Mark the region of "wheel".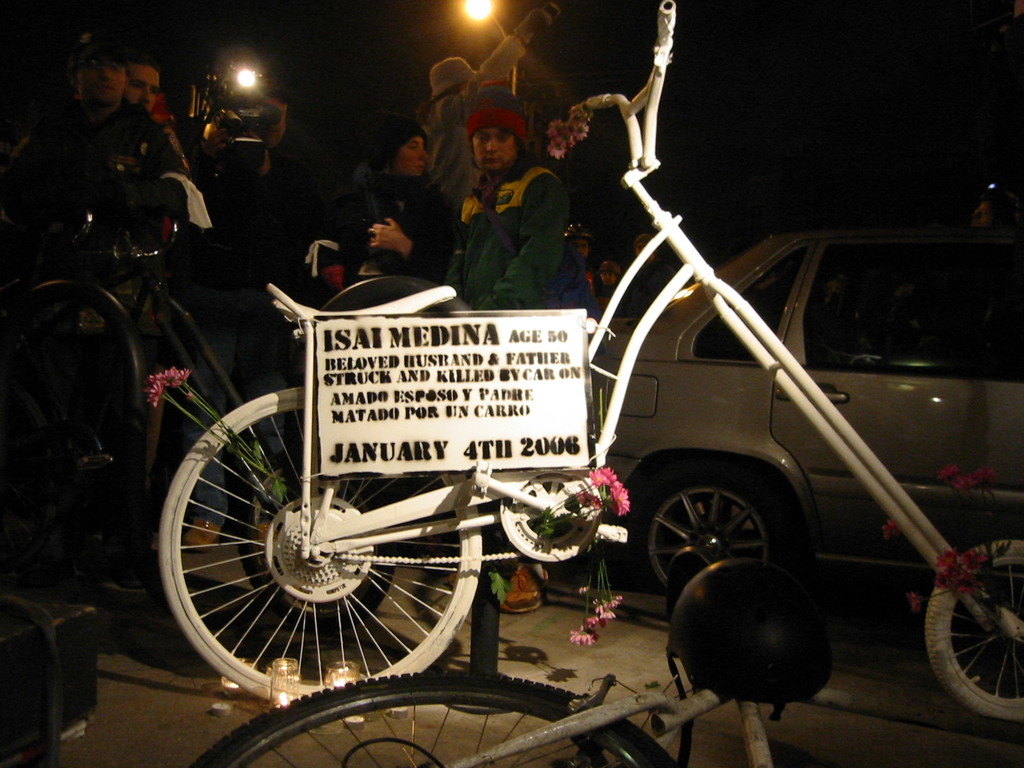
Region: box=[499, 474, 604, 569].
